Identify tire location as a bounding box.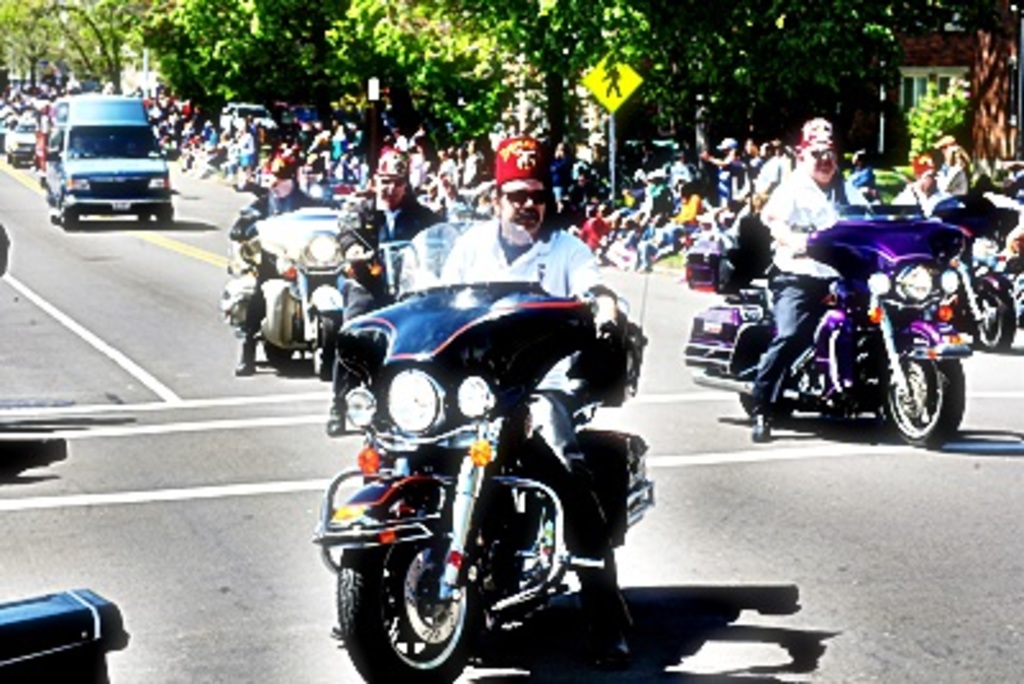
735/348/814/436.
